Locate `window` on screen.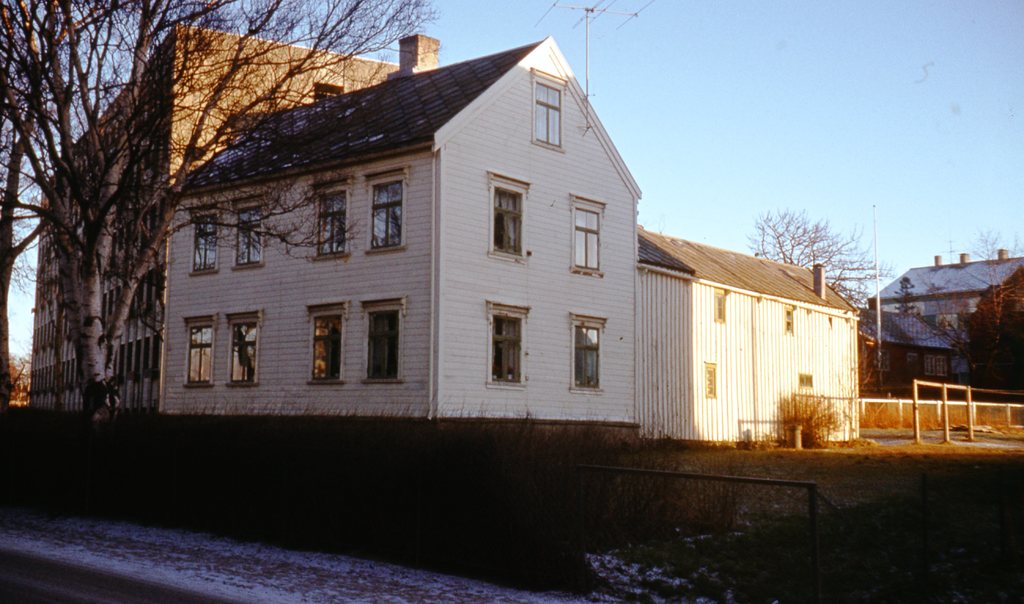
On screen at pyautogui.locateOnScreen(225, 190, 268, 274).
